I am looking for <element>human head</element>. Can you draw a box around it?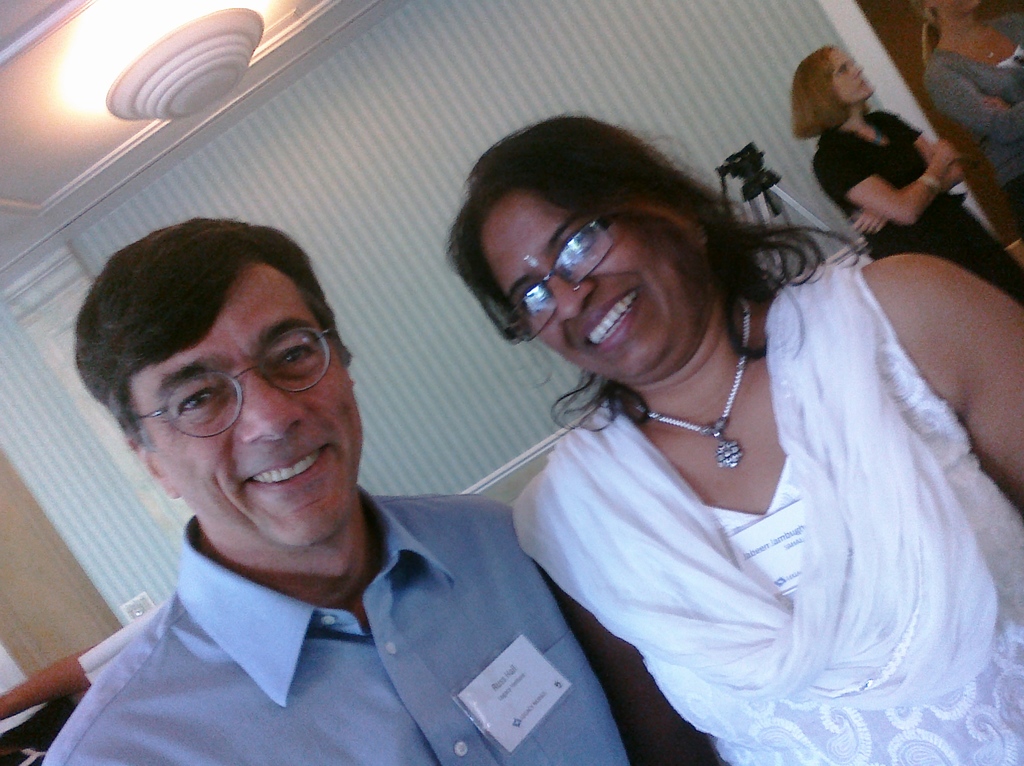
Sure, the bounding box is [451, 117, 719, 377].
